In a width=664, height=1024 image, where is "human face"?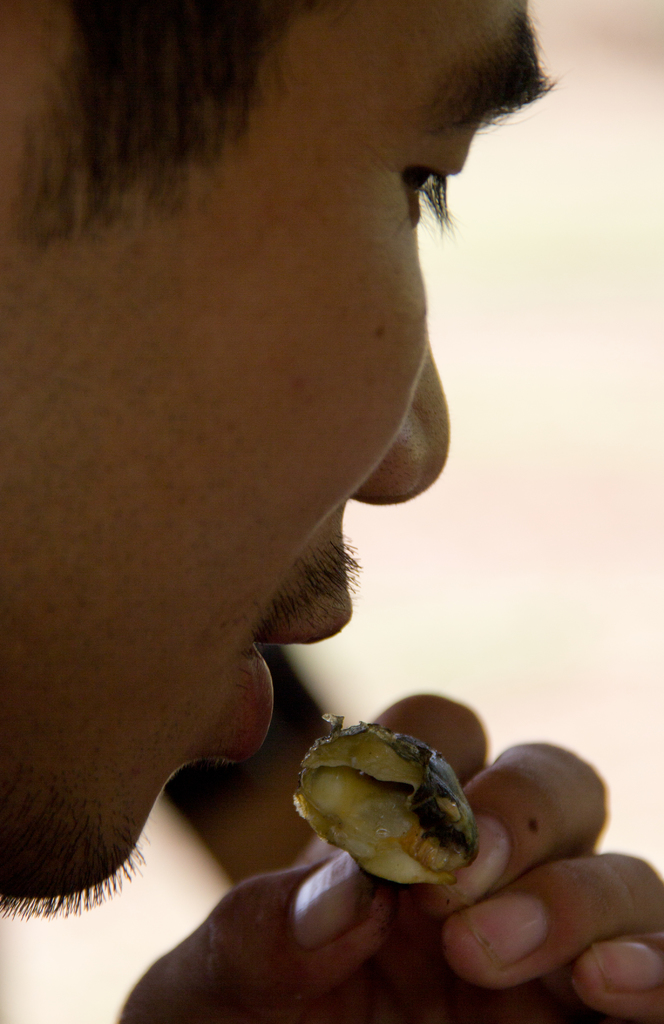
0 0 556 916.
